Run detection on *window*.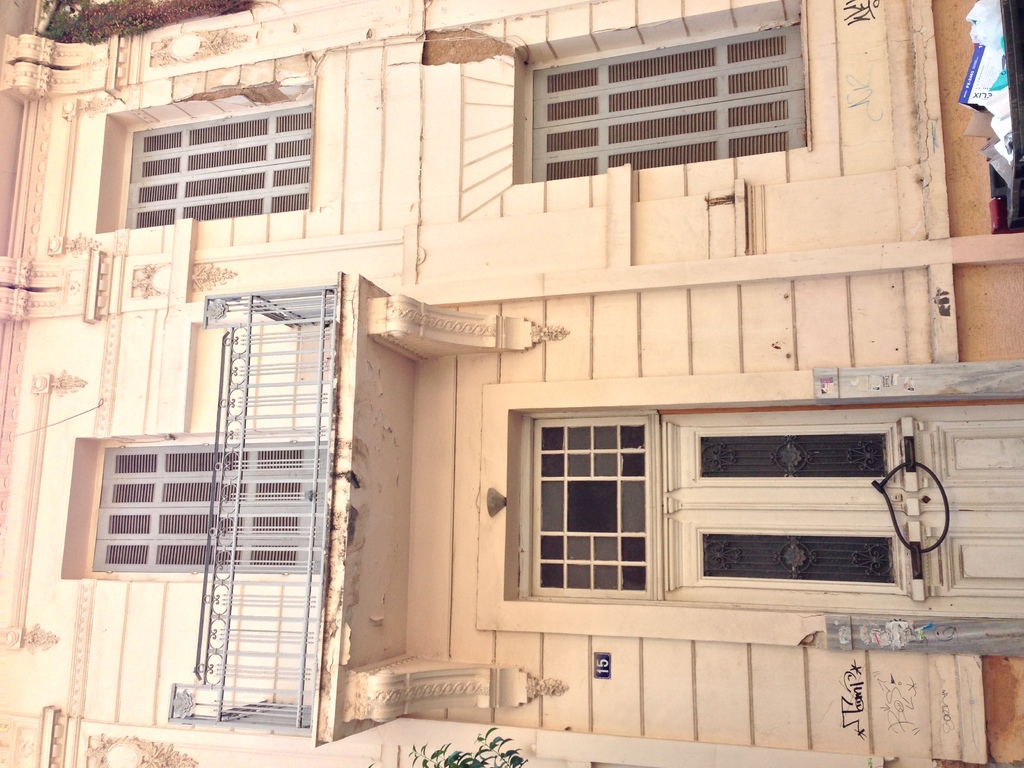
Result: region(91, 435, 328, 574).
